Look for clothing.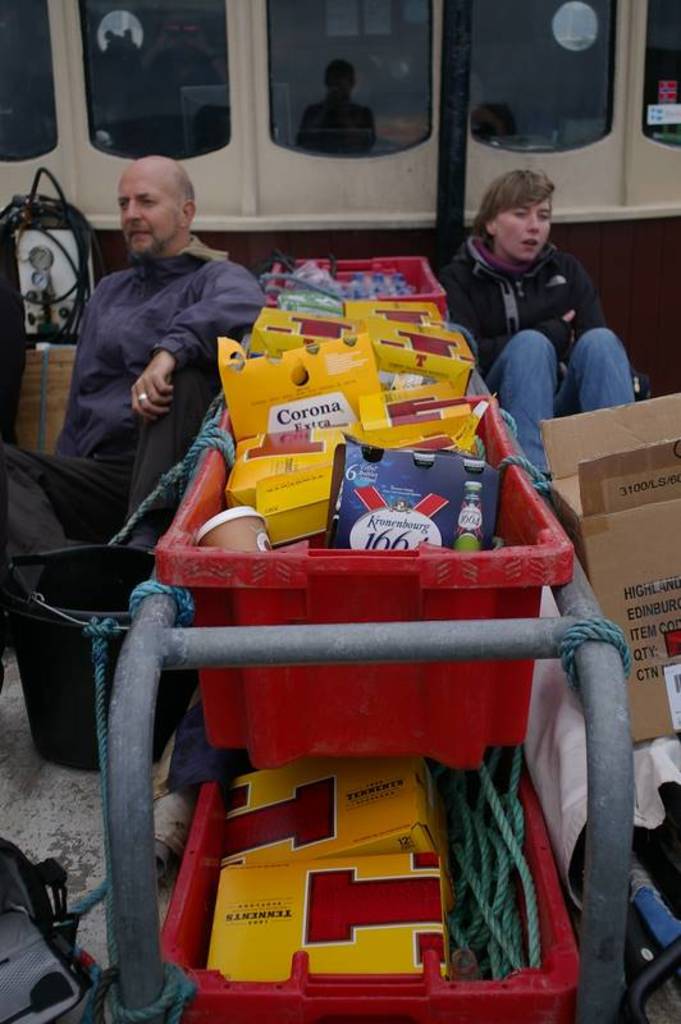
Found: pyautogui.locateOnScreen(444, 233, 636, 475).
